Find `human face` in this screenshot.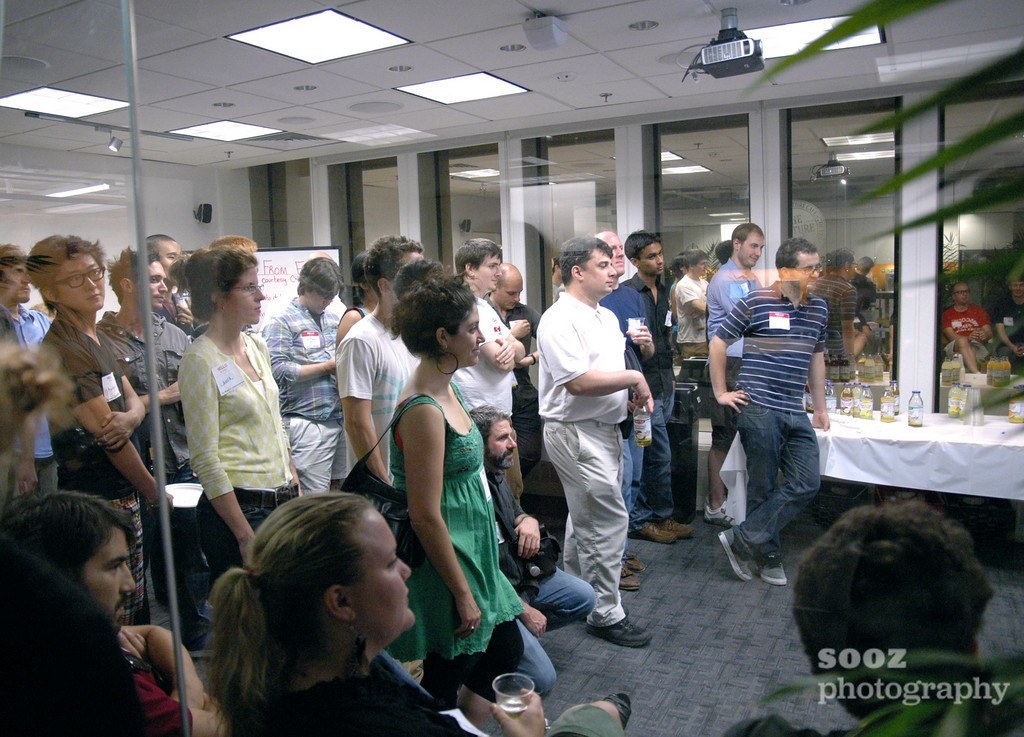
The bounding box for `human face` is {"x1": 309, "y1": 293, "x2": 327, "y2": 314}.
